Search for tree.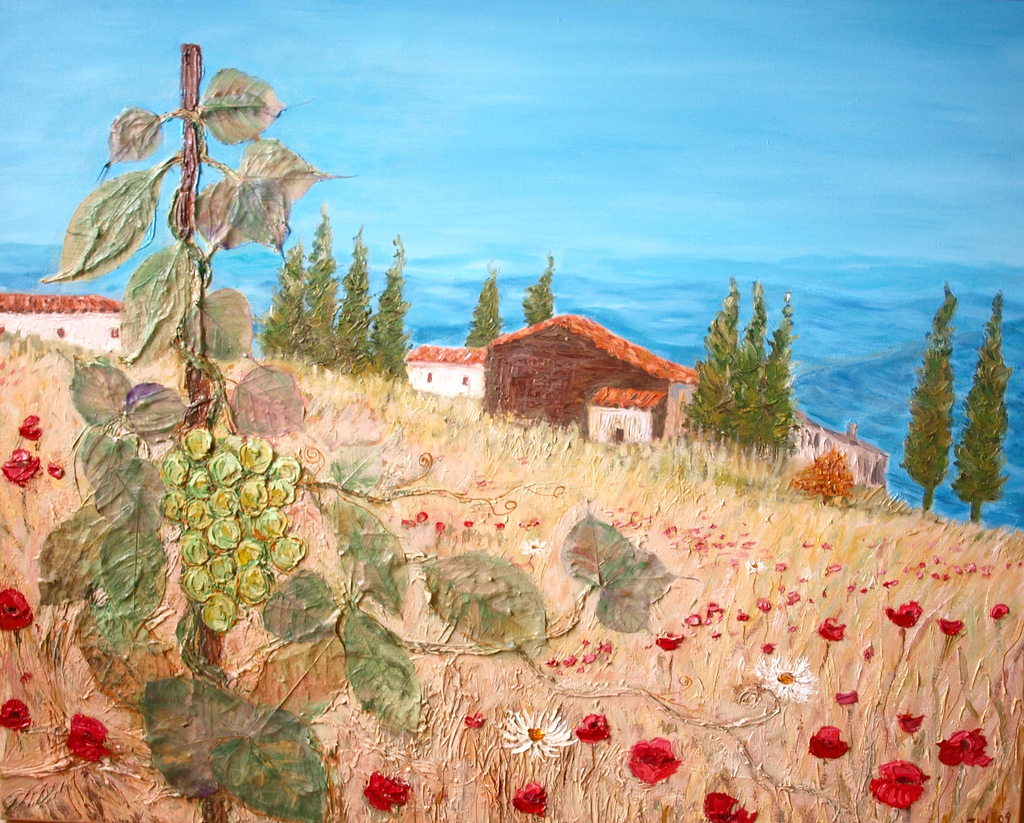
Found at (730,275,769,450).
